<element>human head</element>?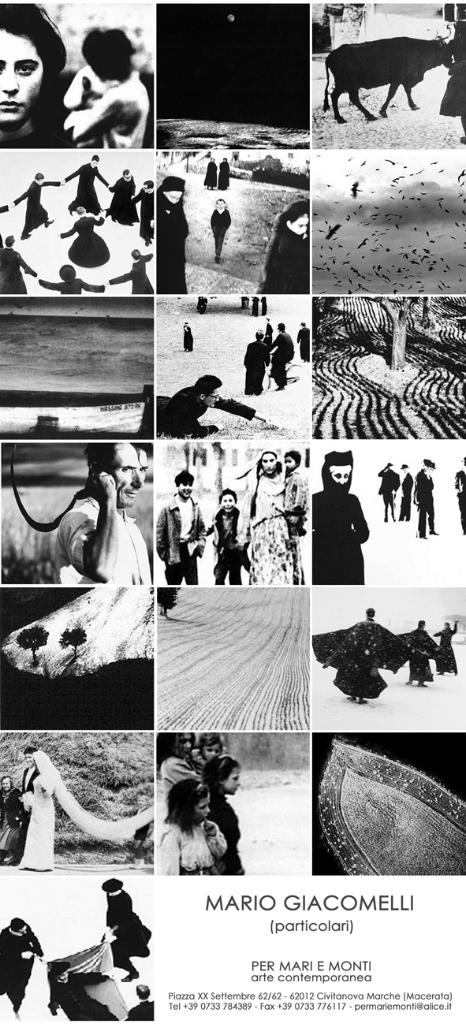
(60, 264, 77, 283)
